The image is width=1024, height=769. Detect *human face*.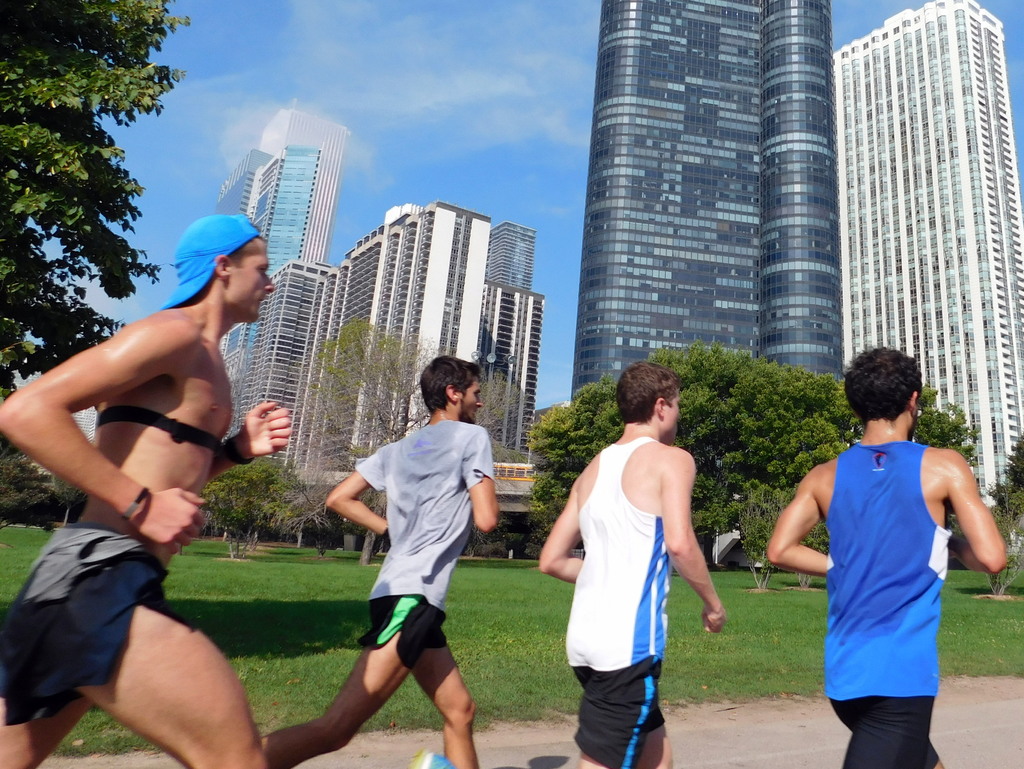
Detection: <bbox>456, 384, 483, 425</bbox>.
